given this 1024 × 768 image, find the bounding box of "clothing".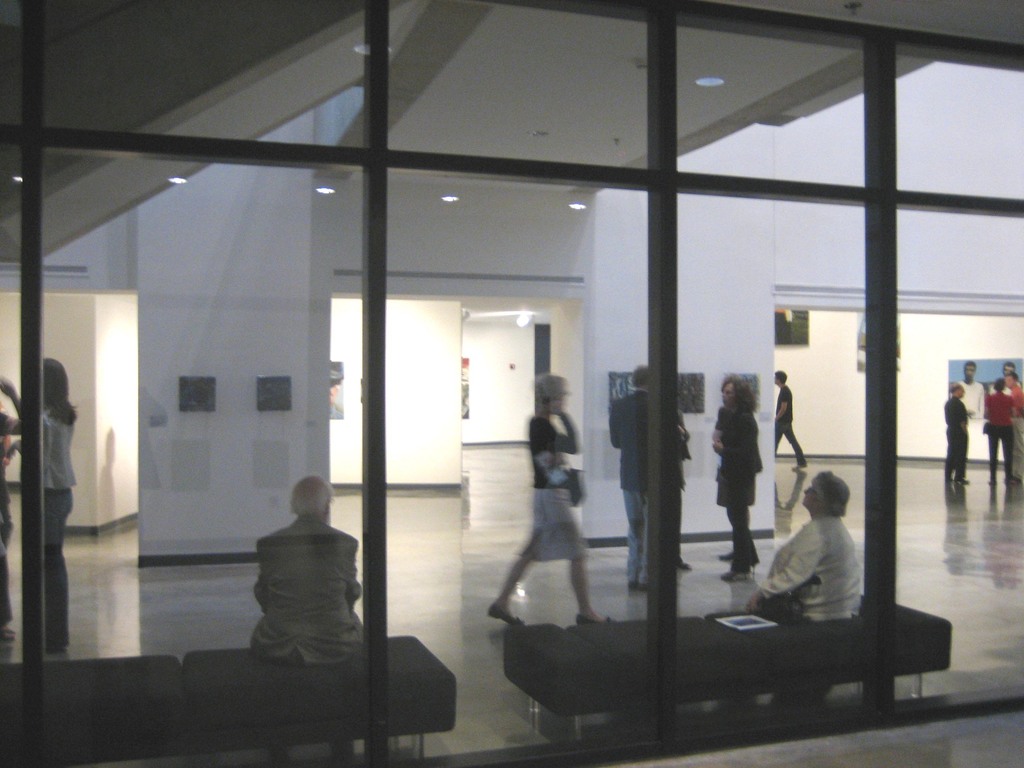
left=758, top=513, right=862, bottom=620.
